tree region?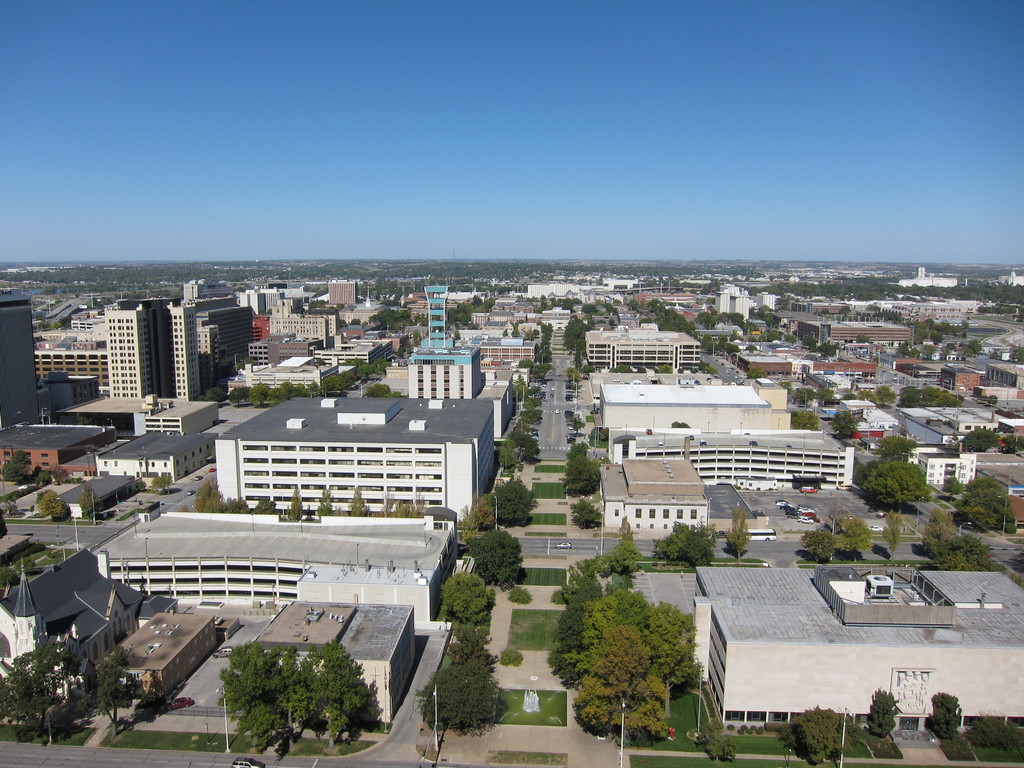
[534,366,559,388]
